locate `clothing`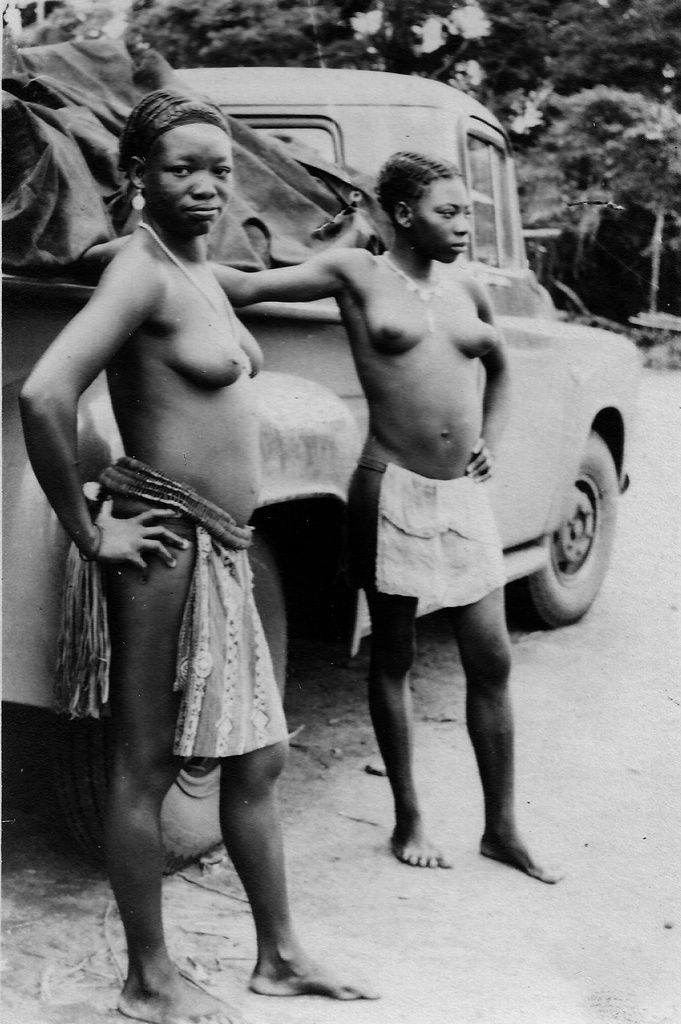
[x1=356, y1=454, x2=505, y2=599]
